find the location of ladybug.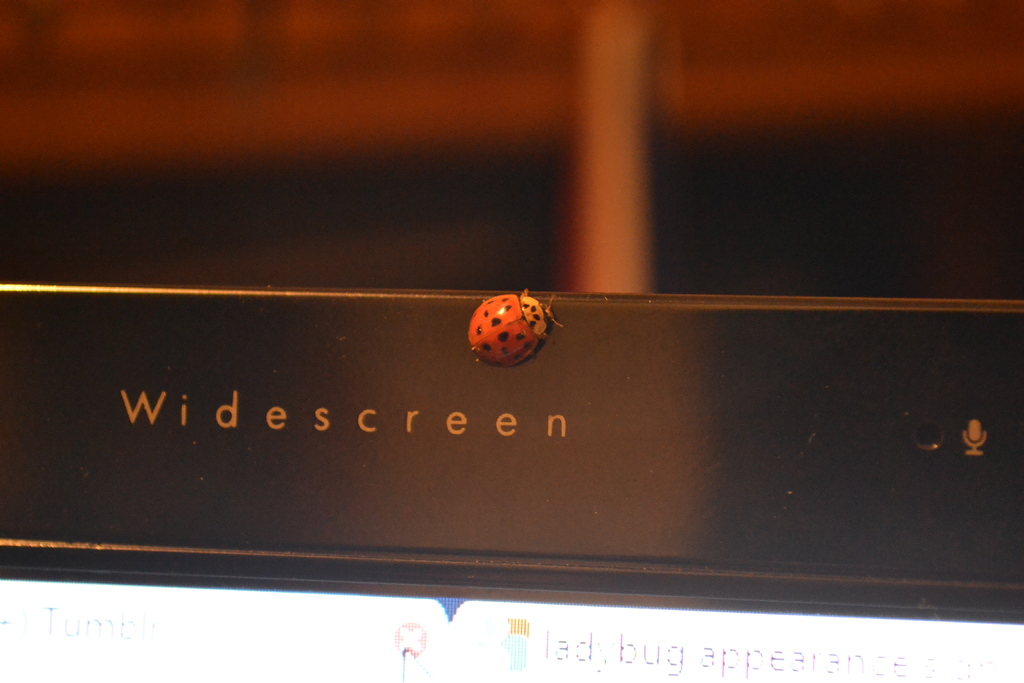
Location: <region>467, 288, 560, 372</region>.
